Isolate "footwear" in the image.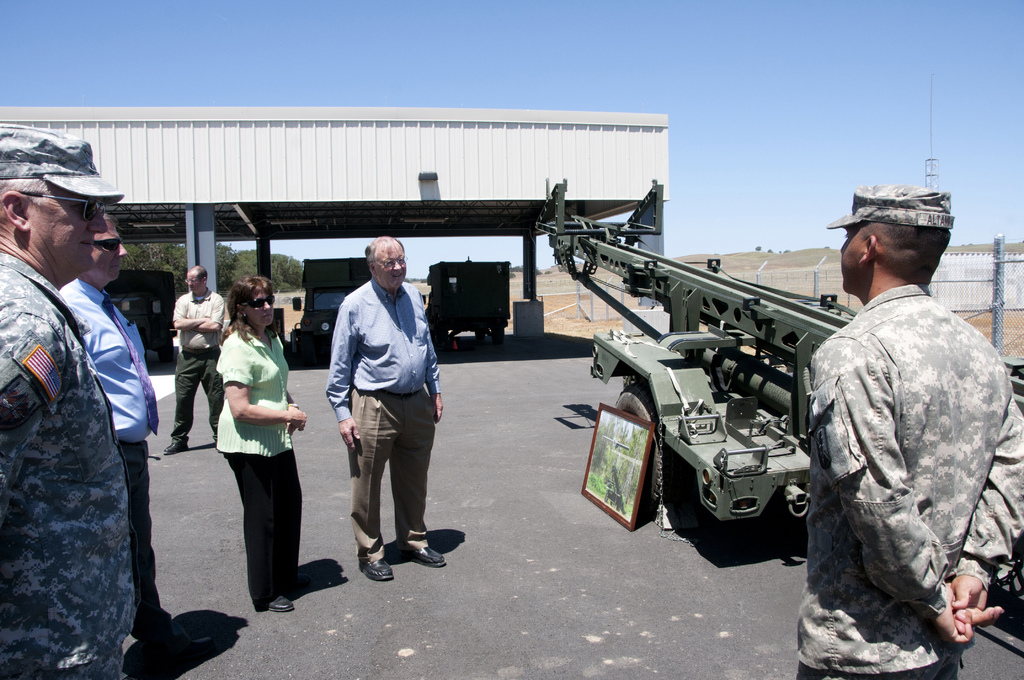
Isolated region: Rect(255, 587, 297, 616).
